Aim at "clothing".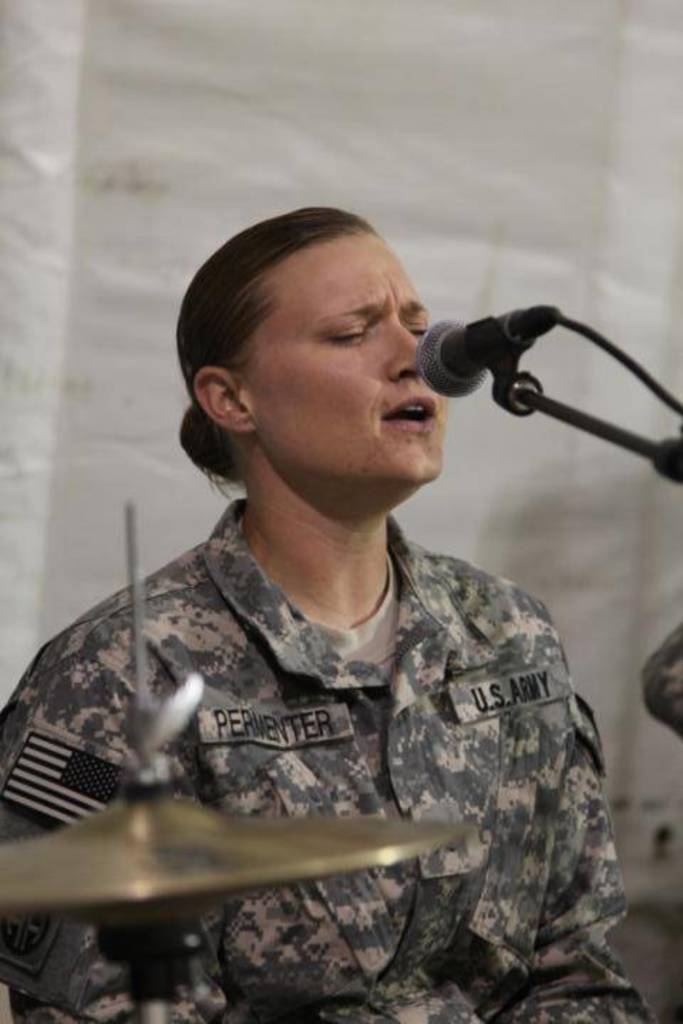
Aimed at bbox=[0, 496, 653, 1023].
